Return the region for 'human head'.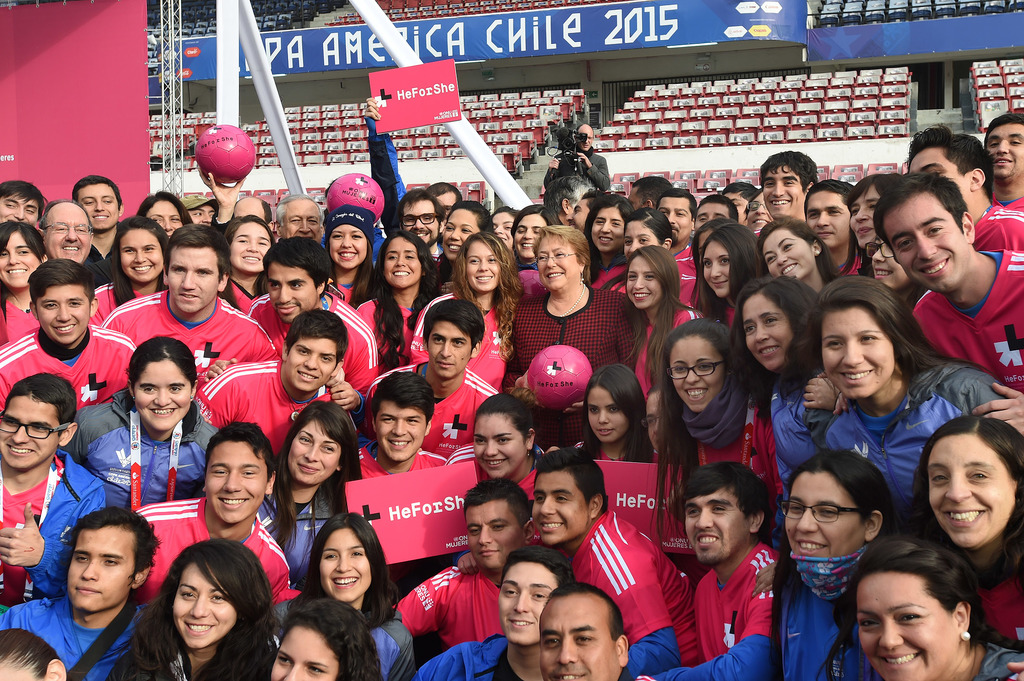
{"left": 615, "top": 245, "right": 681, "bottom": 320}.
